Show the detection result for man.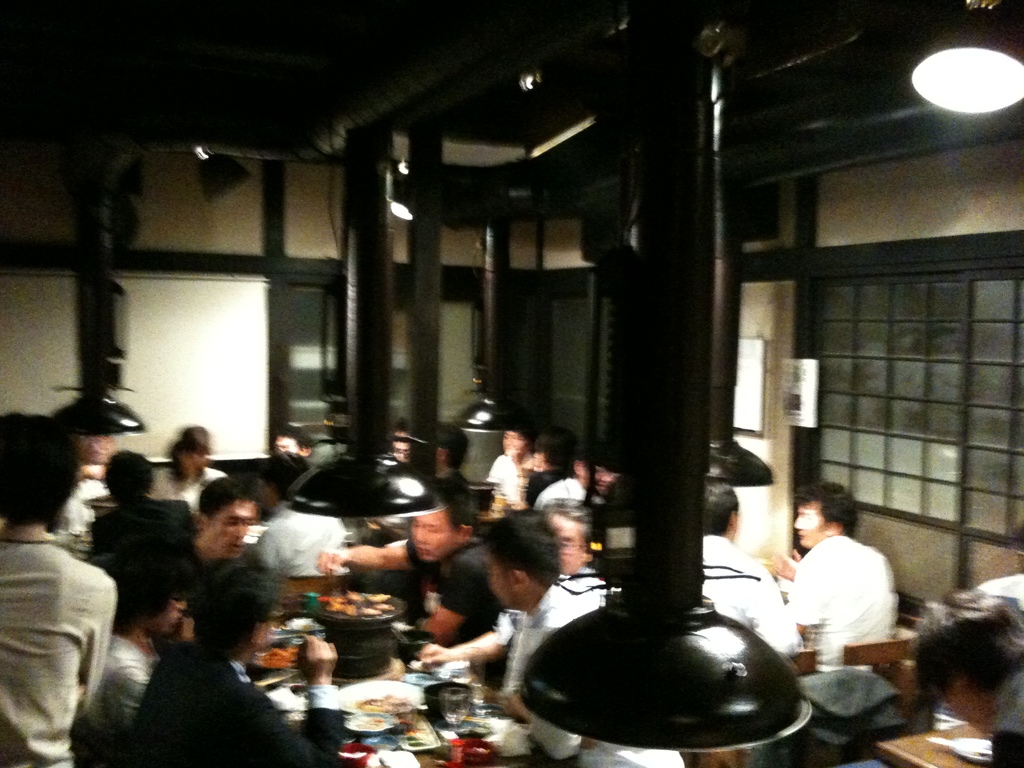
BBox(776, 506, 908, 686).
